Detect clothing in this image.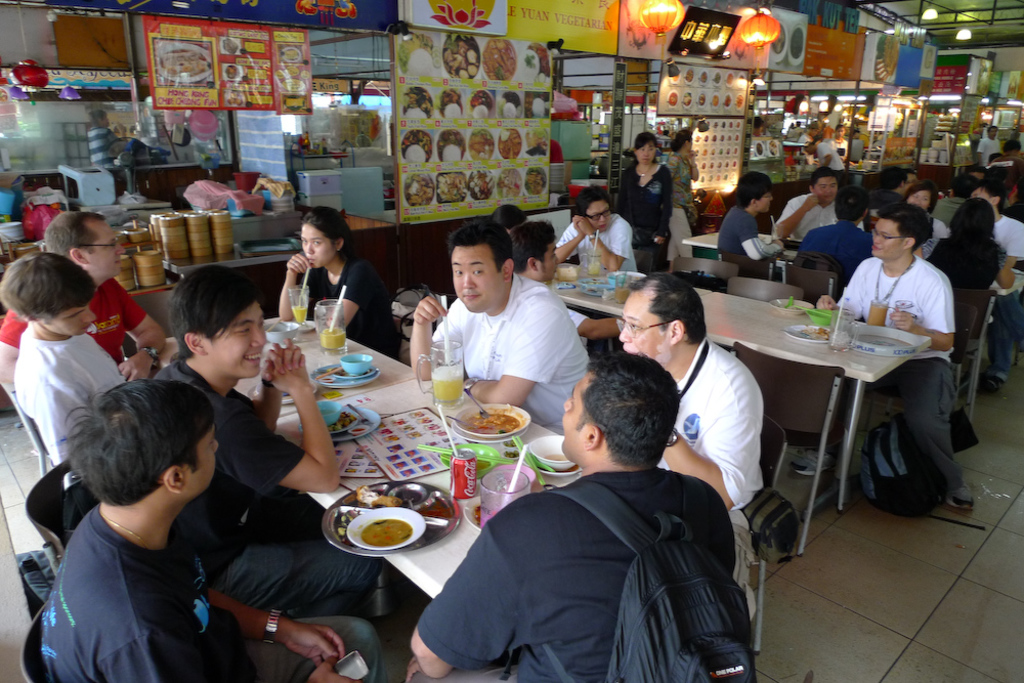
Detection: {"x1": 715, "y1": 207, "x2": 768, "y2": 264}.
